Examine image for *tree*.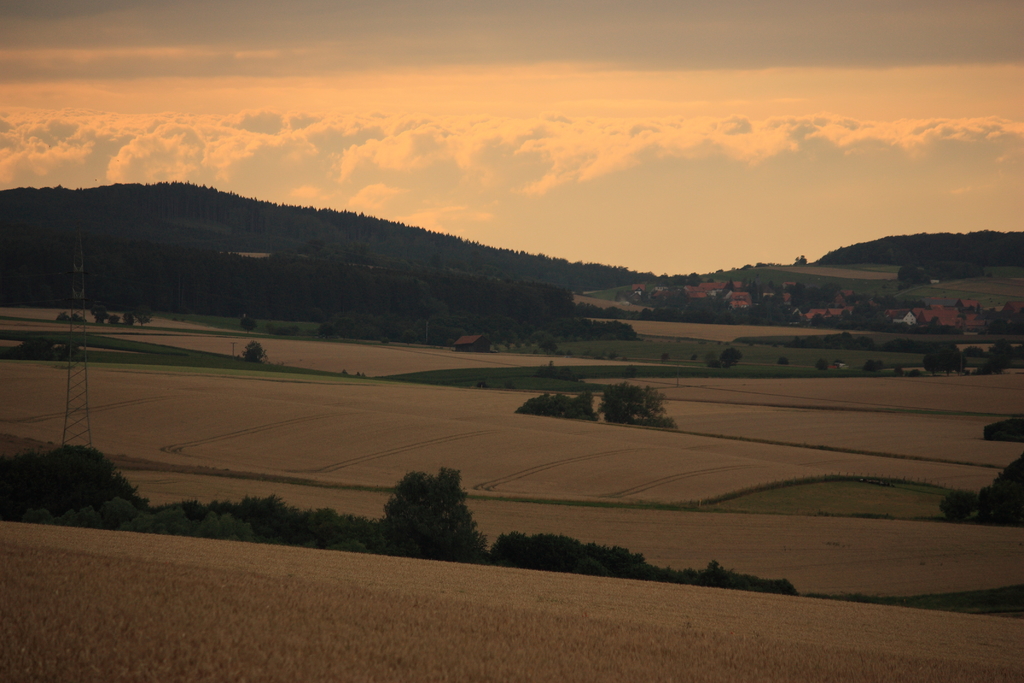
Examination result: box(929, 483, 976, 527).
